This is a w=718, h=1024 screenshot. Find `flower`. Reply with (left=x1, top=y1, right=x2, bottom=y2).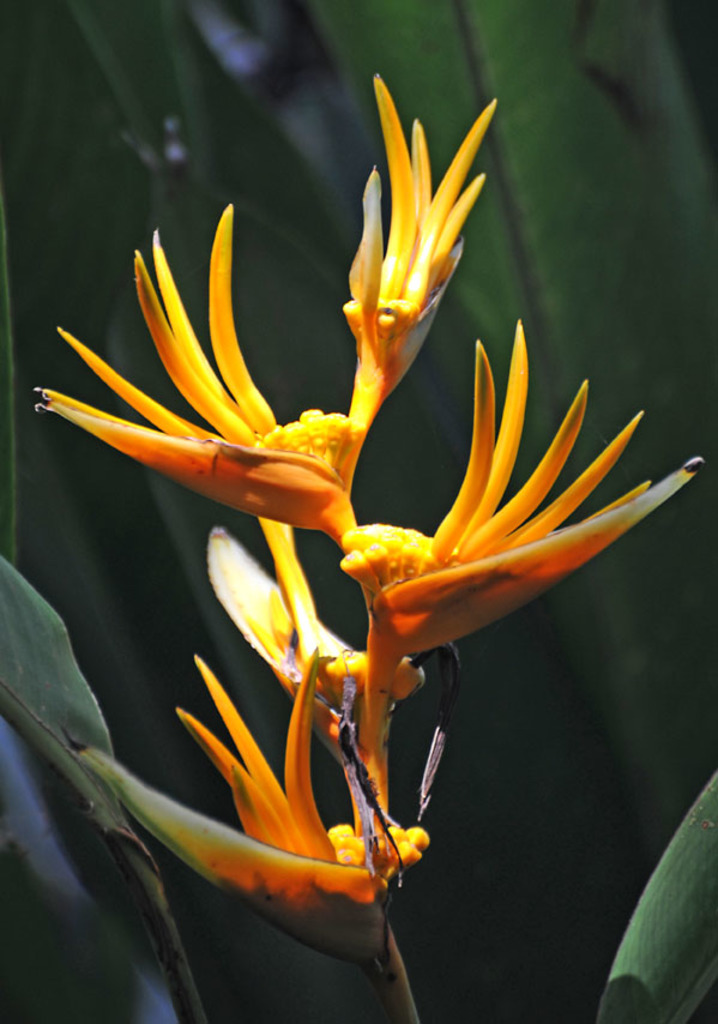
(left=99, top=645, right=433, bottom=918).
